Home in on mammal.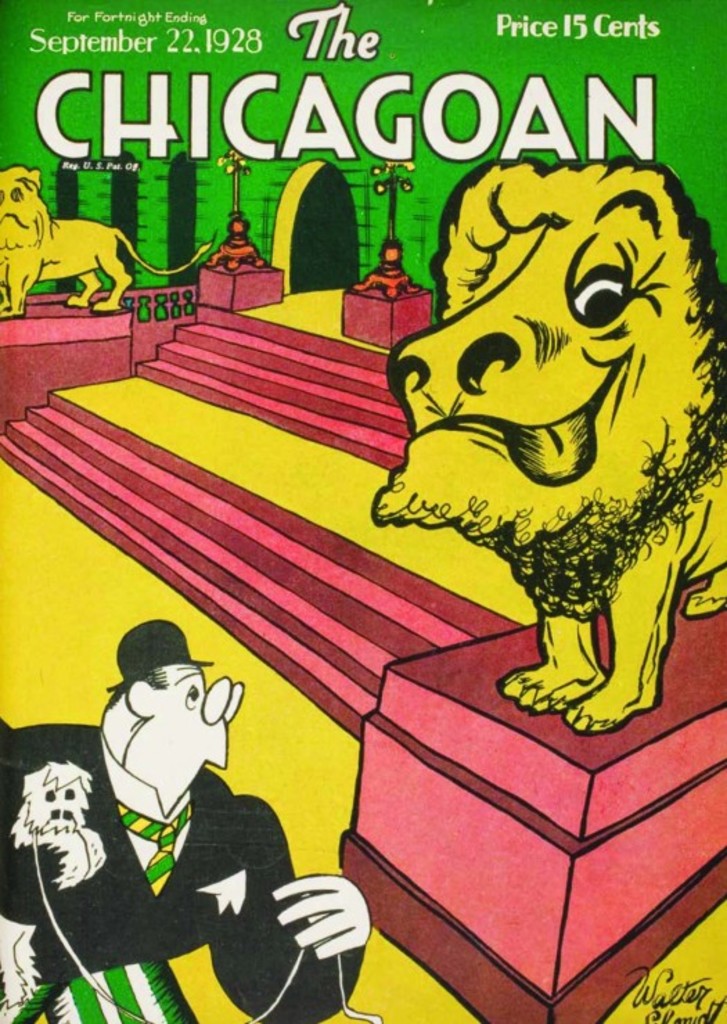
Homed in at select_region(0, 757, 102, 1010).
